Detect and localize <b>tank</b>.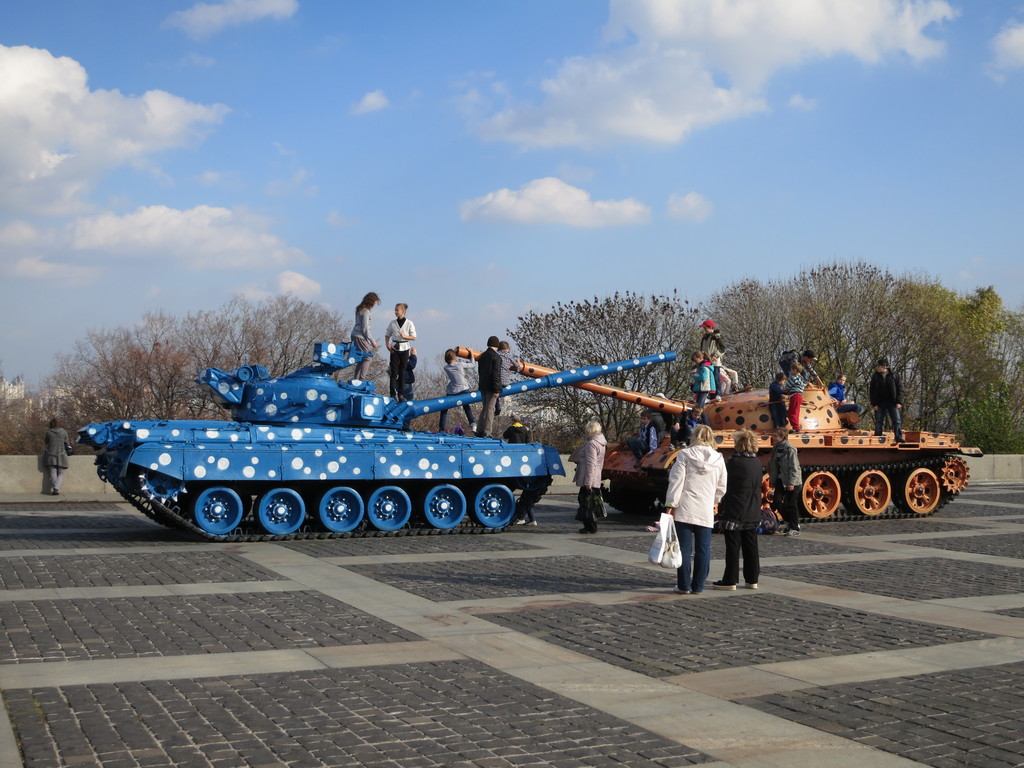
Localized at left=449, top=346, right=988, bottom=516.
